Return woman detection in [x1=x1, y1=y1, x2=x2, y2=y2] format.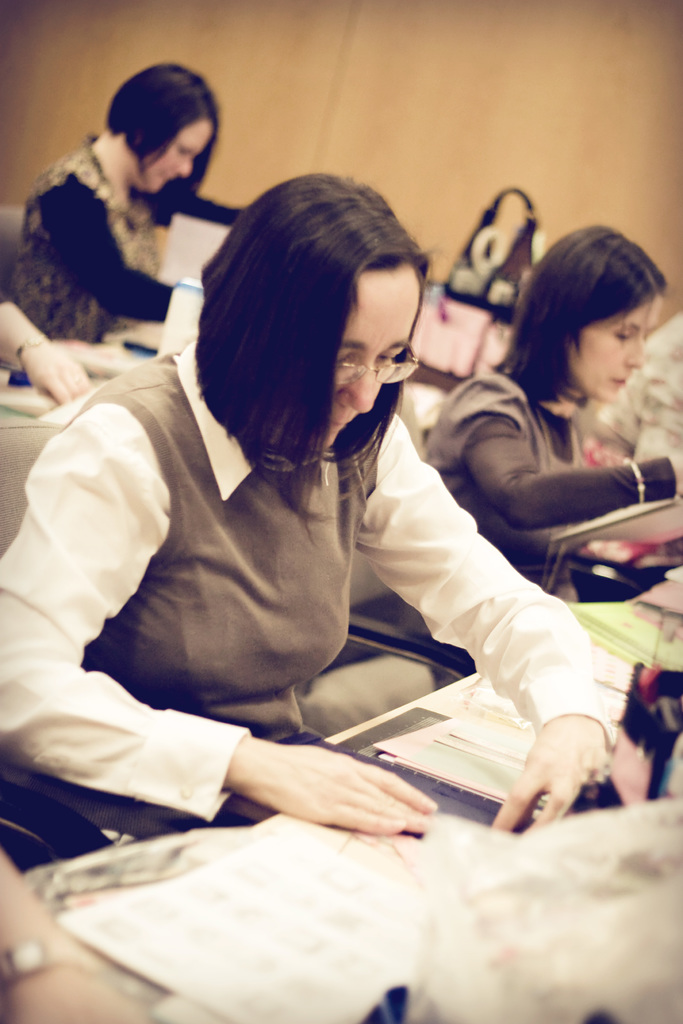
[x1=422, y1=219, x2=682, y2=613].
